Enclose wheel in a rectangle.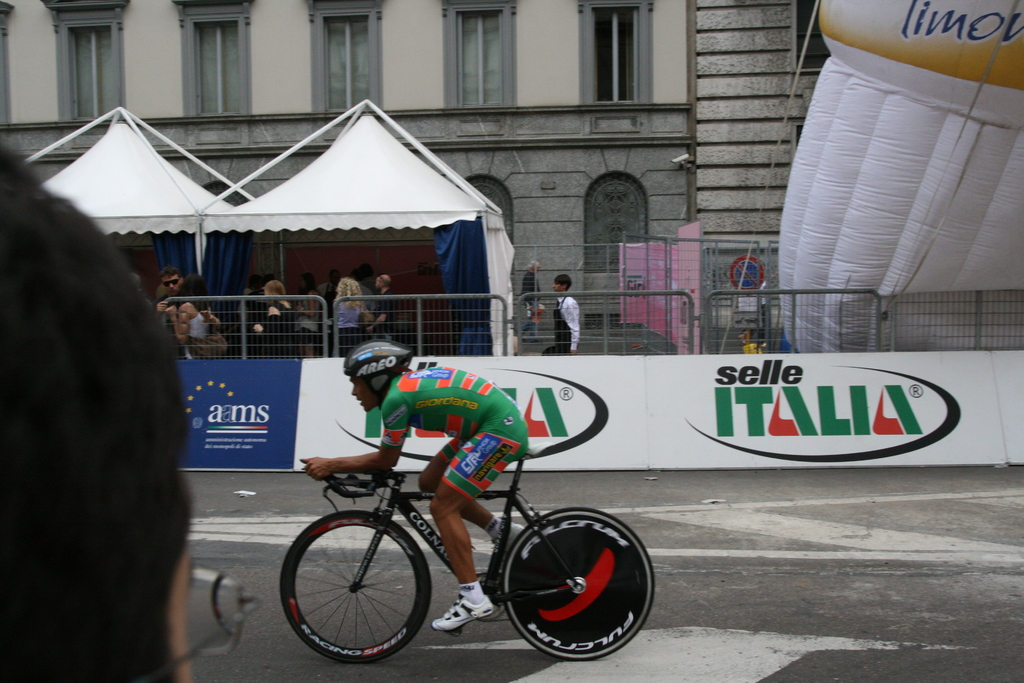
279/512/431/662.
